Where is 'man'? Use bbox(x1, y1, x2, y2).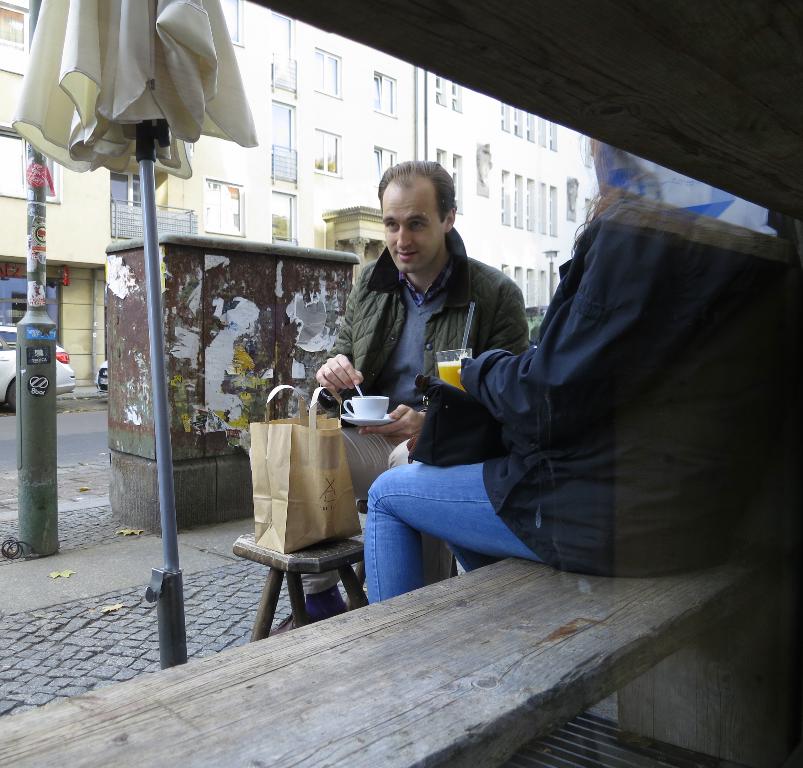
bbox(315, 163, 654, 601).
